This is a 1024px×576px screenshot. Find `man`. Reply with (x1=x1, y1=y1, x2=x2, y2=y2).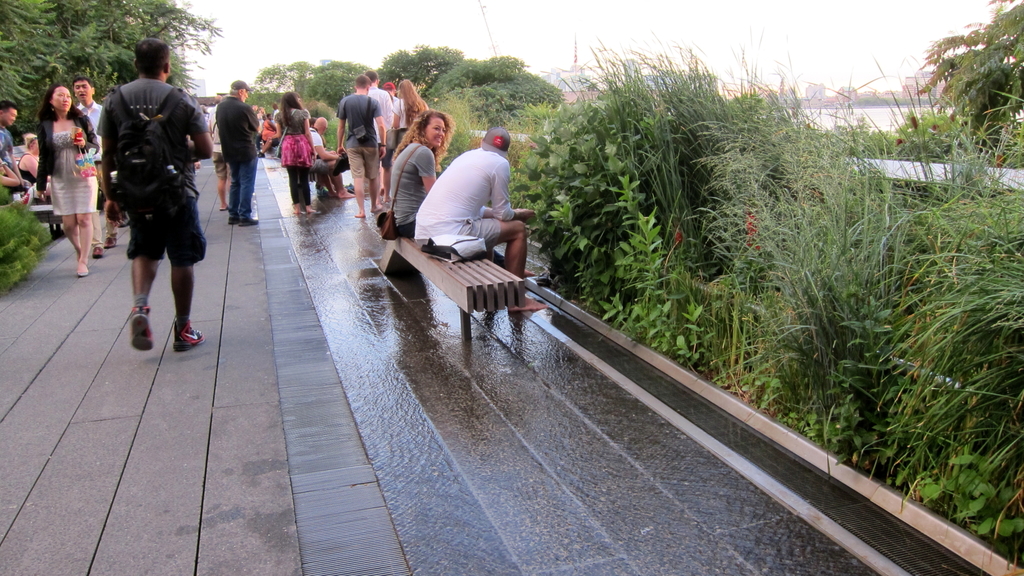
(x1=217, y1=80, x2=261, y2=228).
